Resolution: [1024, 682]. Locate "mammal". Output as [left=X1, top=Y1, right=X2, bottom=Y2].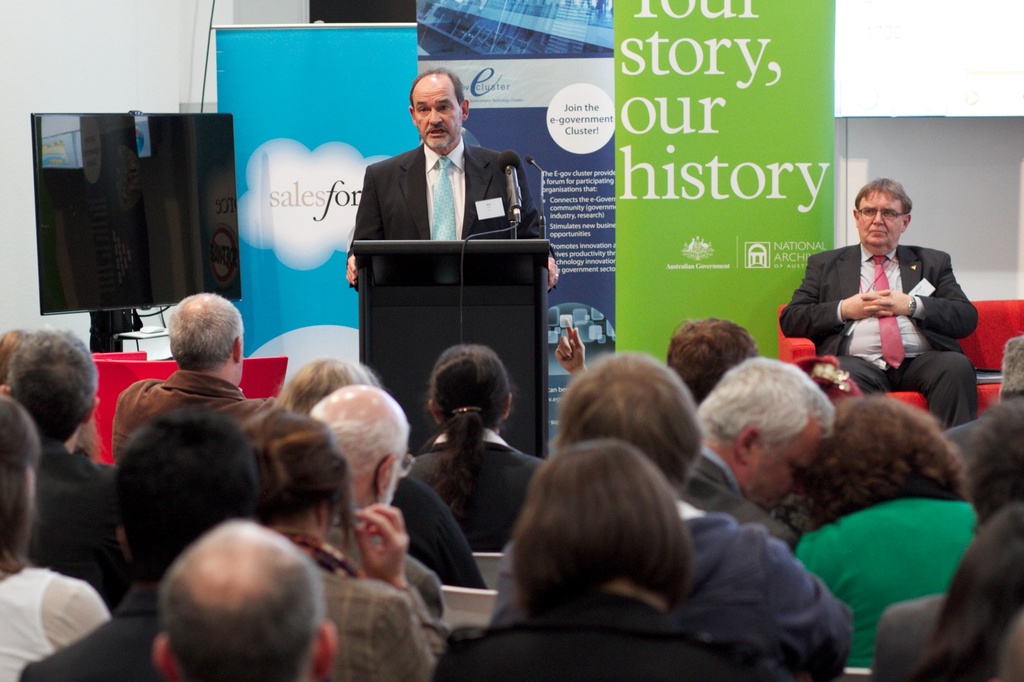
[left=992, top=329, right=1023, bottom=401].
